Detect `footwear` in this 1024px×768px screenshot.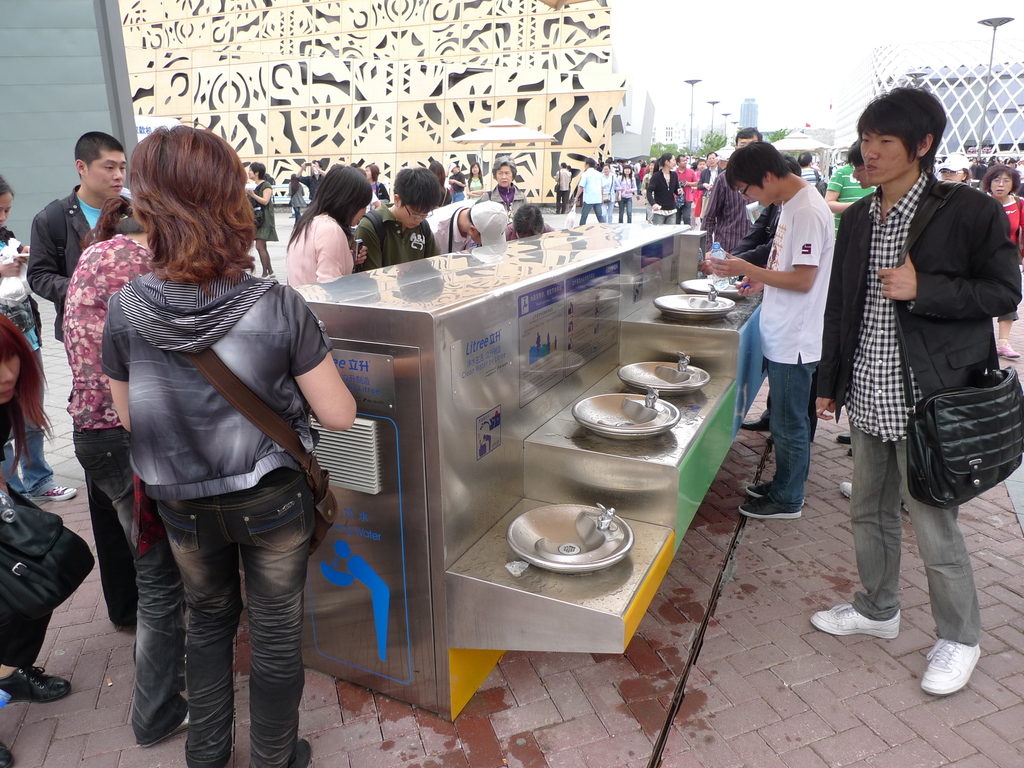
Detection: [927, 628, 997, 716].
